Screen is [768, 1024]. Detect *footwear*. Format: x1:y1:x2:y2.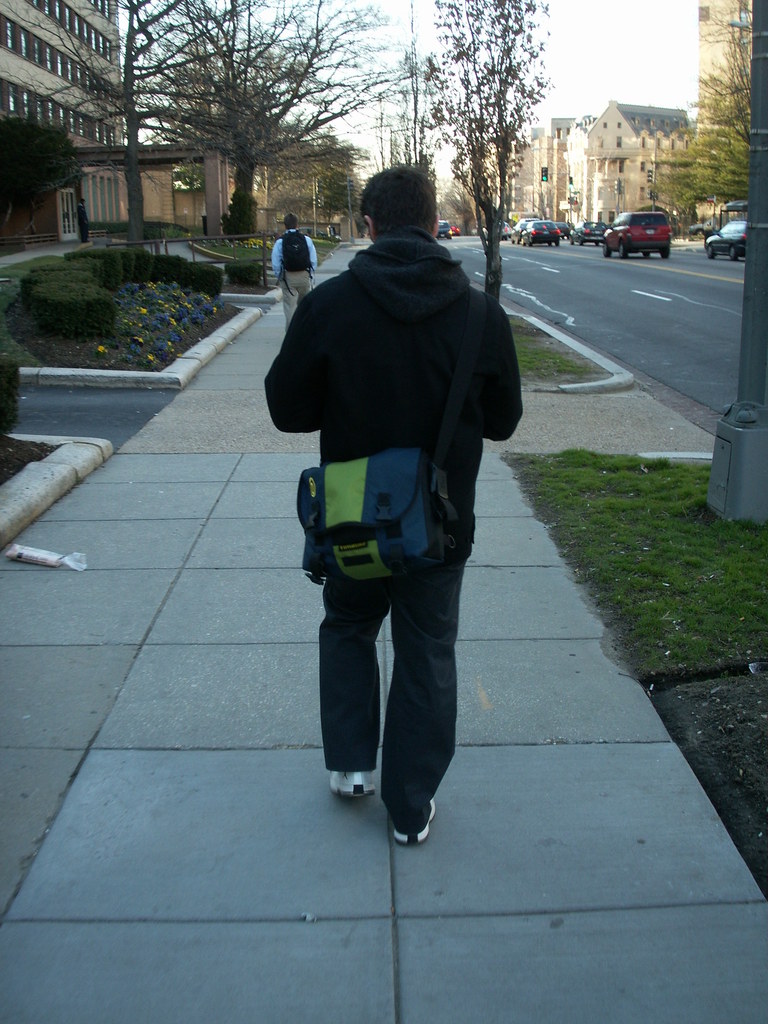
326:769:379:797.
